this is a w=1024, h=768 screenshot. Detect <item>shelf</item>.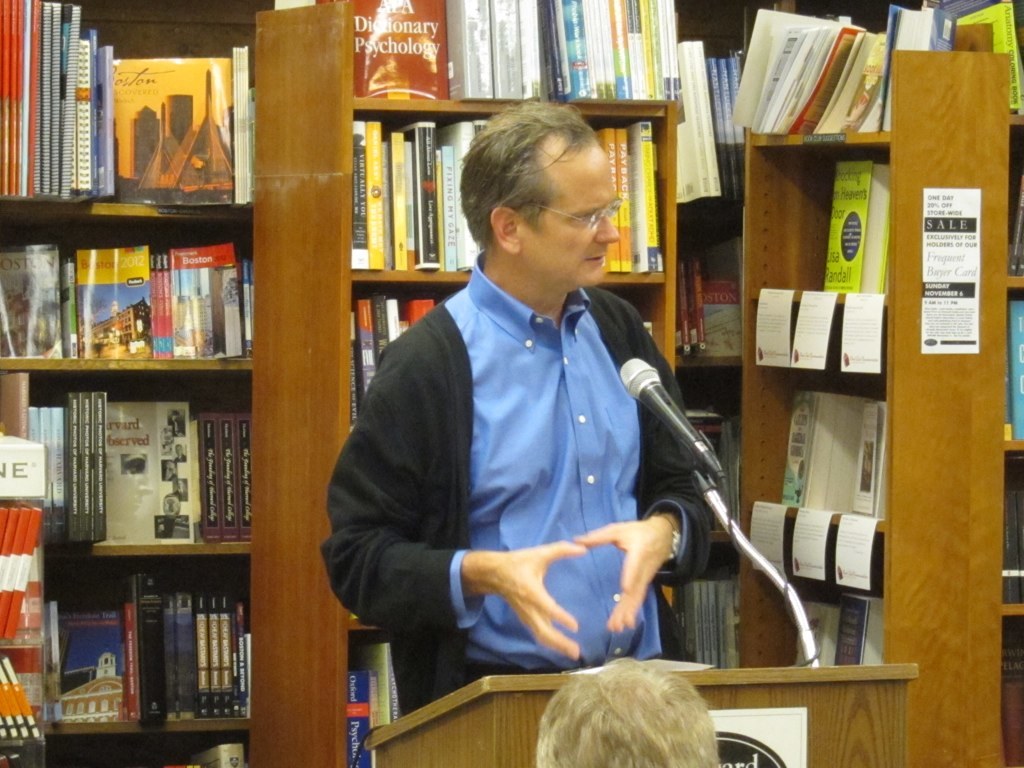
(x1=346, y1=0, x2=682, y2=109).
